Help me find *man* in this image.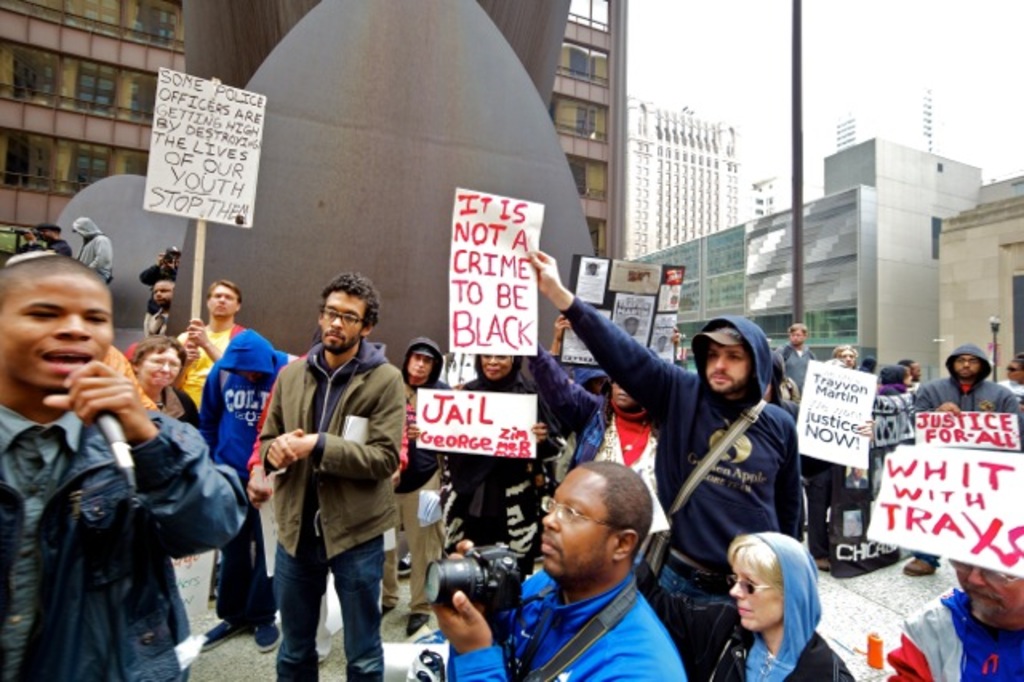
Found it: <region>253, 272, 413, 680</region>.
